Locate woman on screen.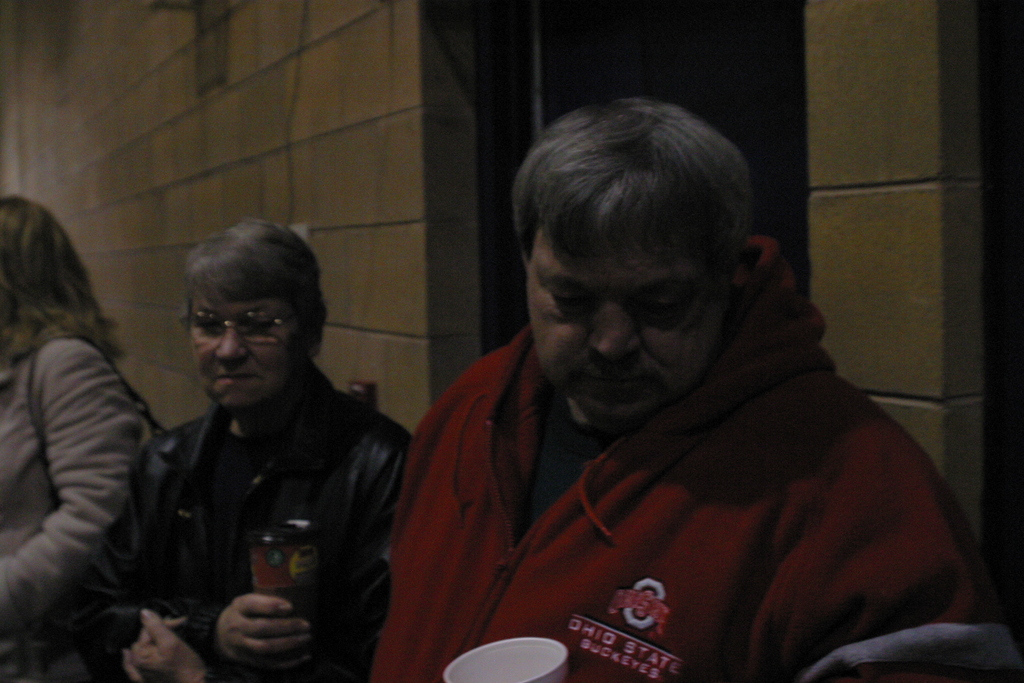
On screen at [0, 193, 154, 682].
